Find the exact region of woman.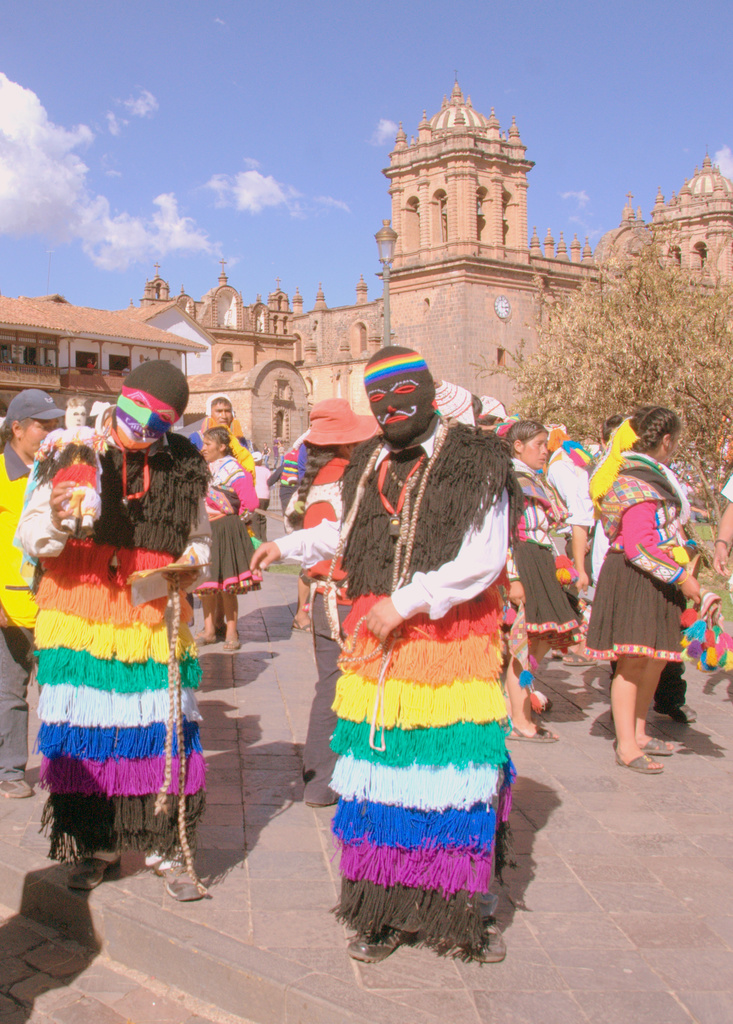
Exact region: rect(263, 441, 272, 463).
